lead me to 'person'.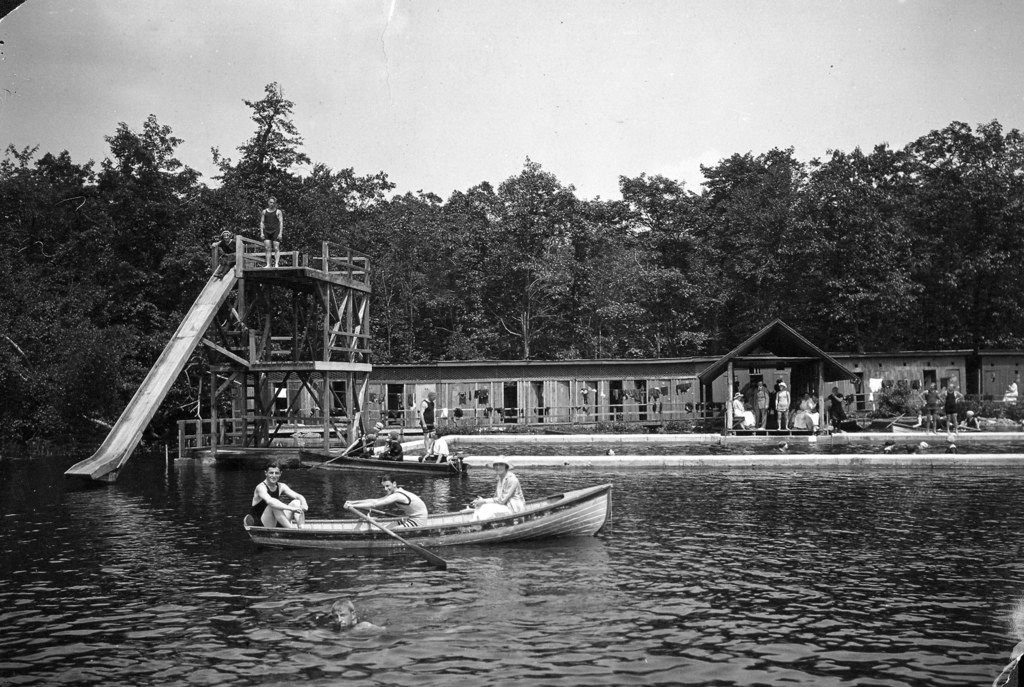
Lead to l=776, t=380, r=790, b=430.
